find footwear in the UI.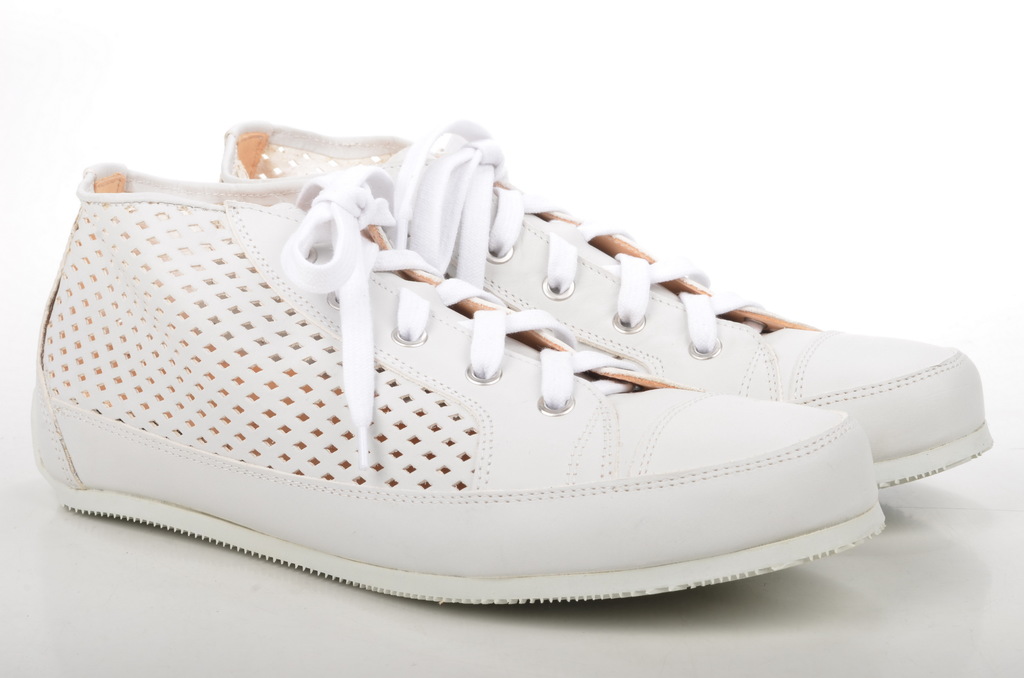
UI element at [219, 118, 997, 488].
